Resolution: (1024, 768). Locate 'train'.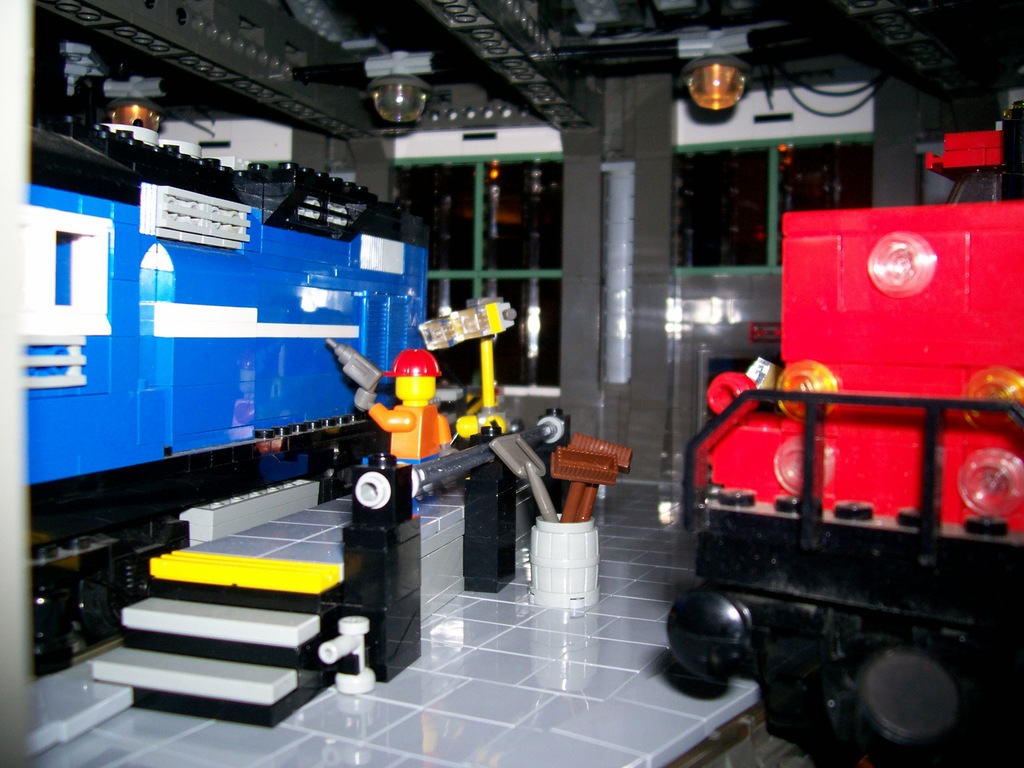
<box>664,101,1023,760</box>.
